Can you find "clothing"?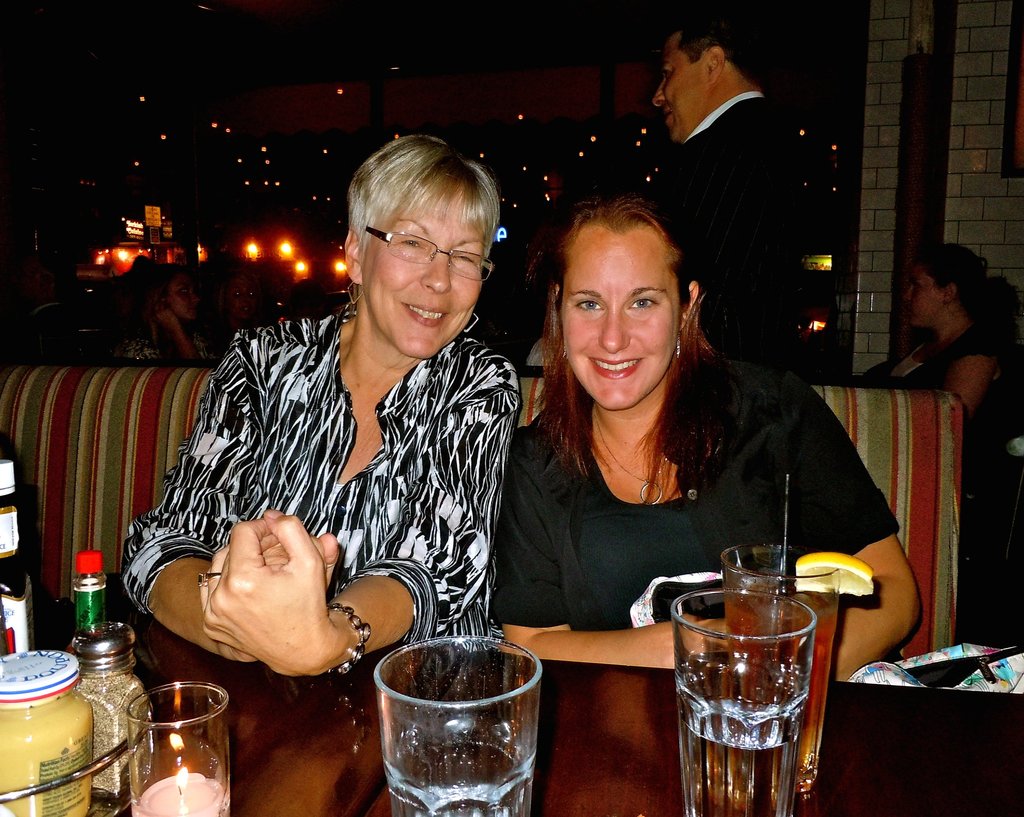
Yes, bounding box: x1=484, y1=358, x2=905, y2=643.
